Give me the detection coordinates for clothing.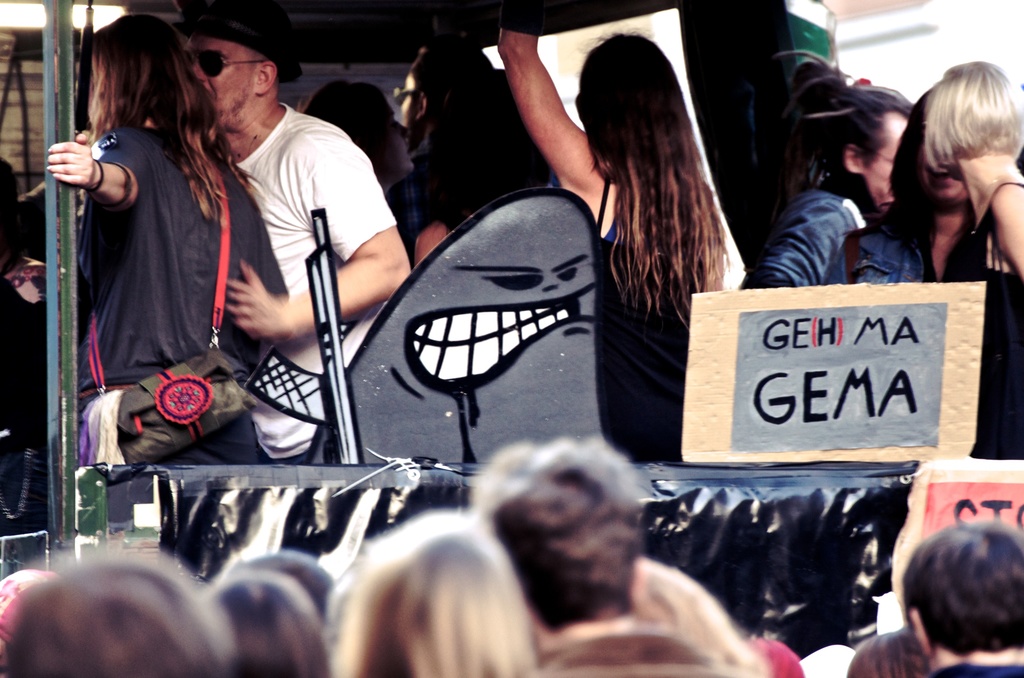
<bbox>161, 100, 404, 459</bbox>.
